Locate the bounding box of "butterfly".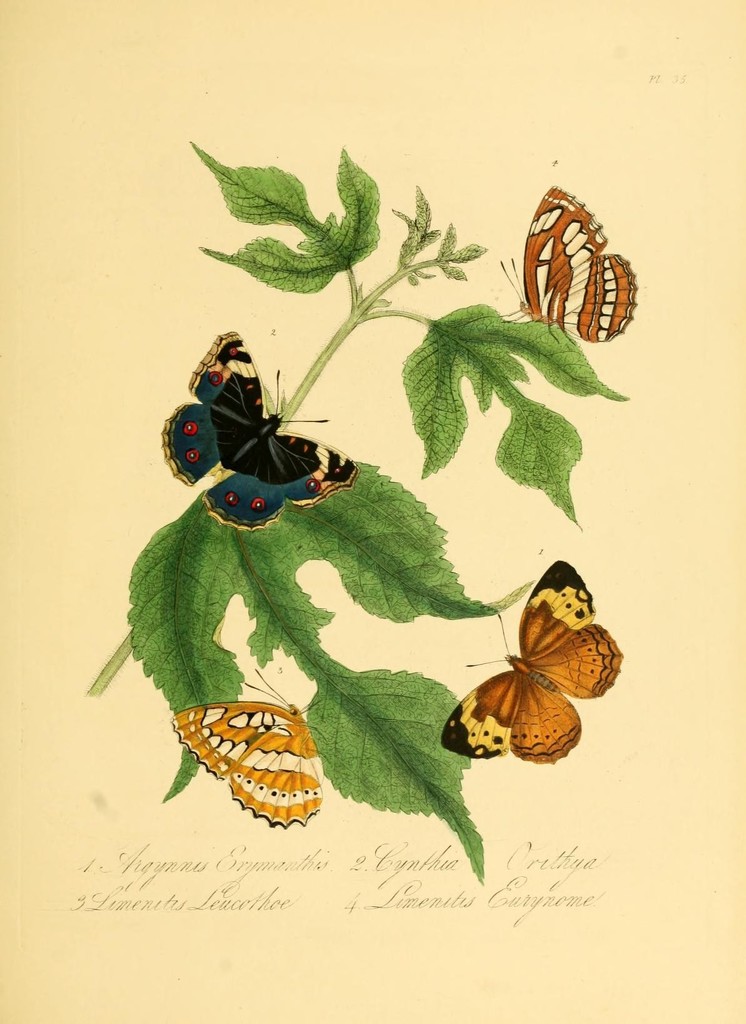
Bounding box: select_region(161, 328, 366, 528).
